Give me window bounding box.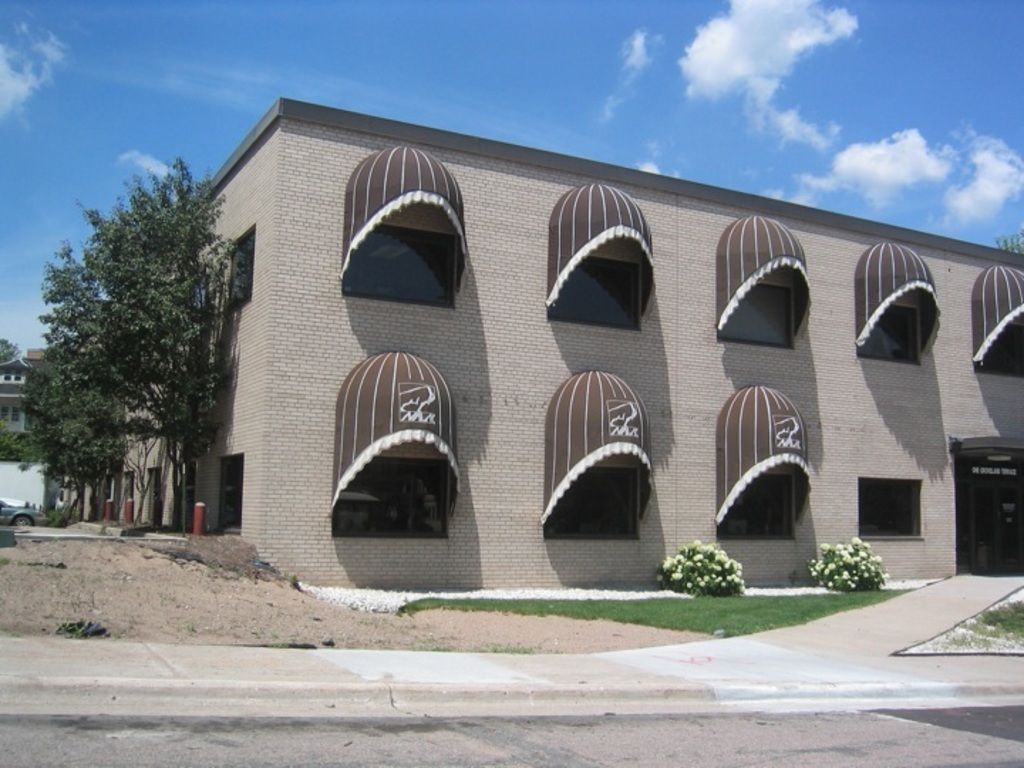
333, 455, 451, 539.
